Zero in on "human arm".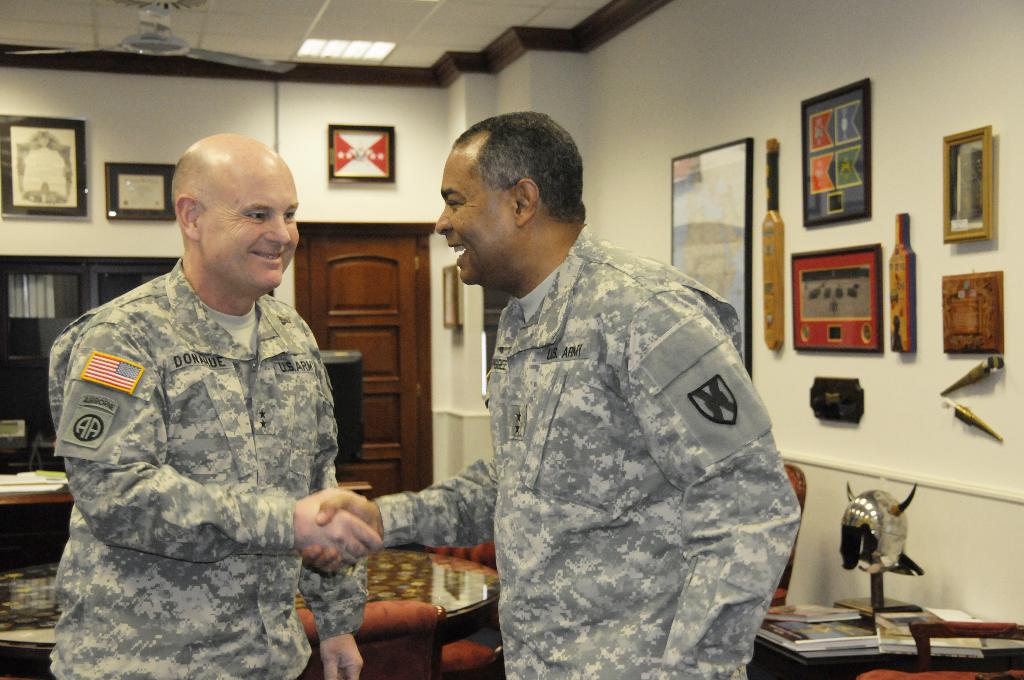
Zeroed in: <bbox>309, 318, 372, 679</bbox>.
